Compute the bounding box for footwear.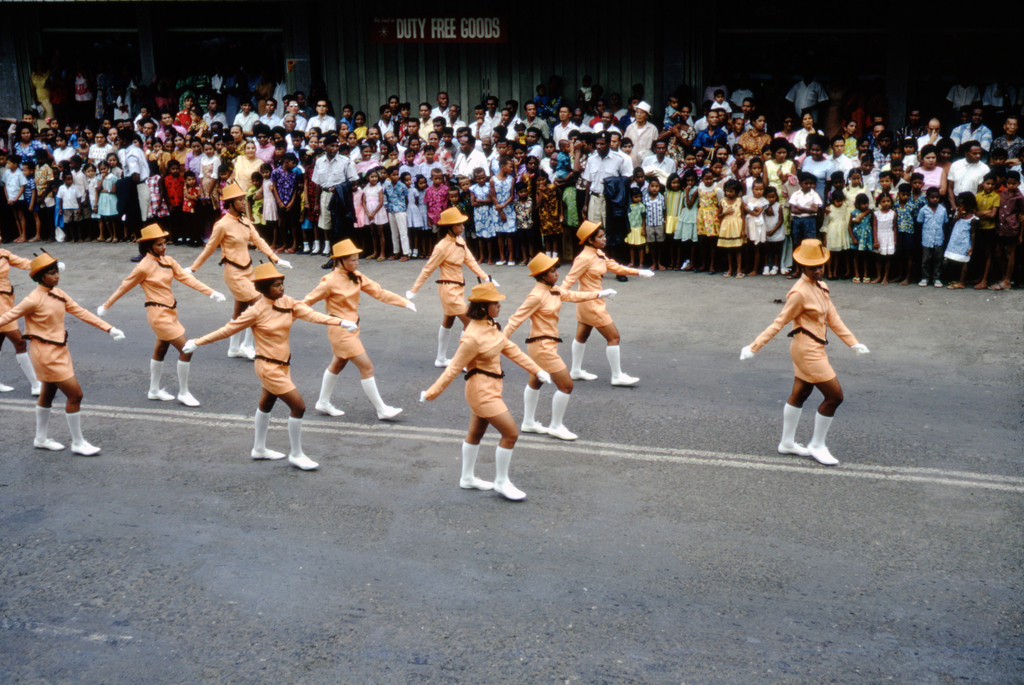
[863,281,870,285].
